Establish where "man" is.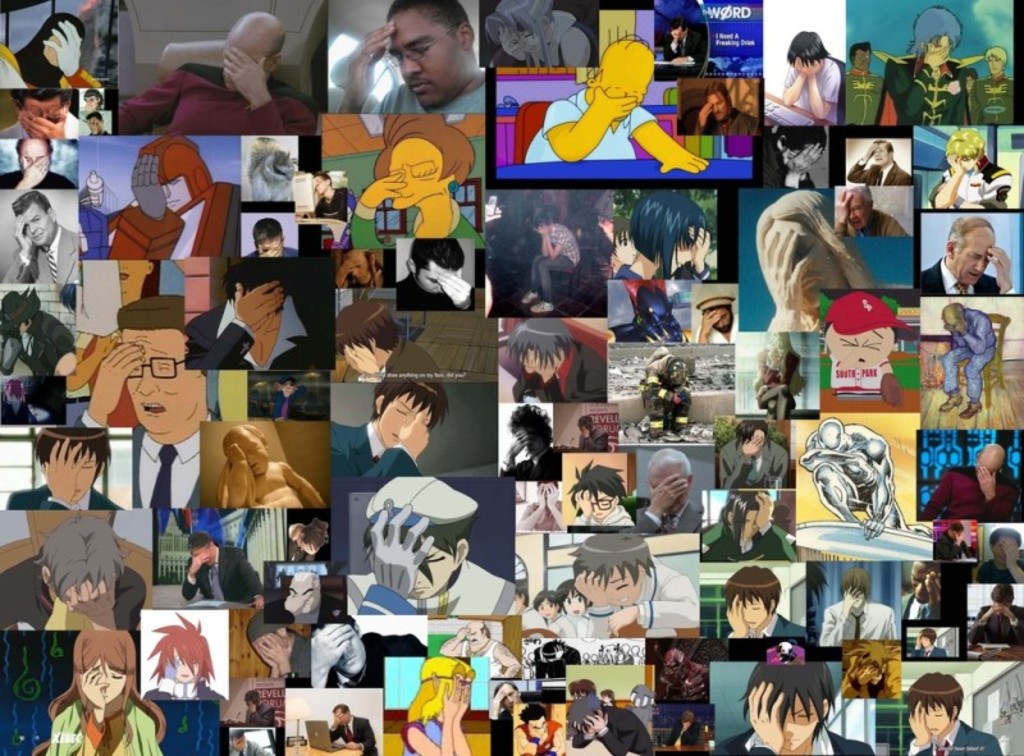
Established at region(328, 705, 379, 755).
